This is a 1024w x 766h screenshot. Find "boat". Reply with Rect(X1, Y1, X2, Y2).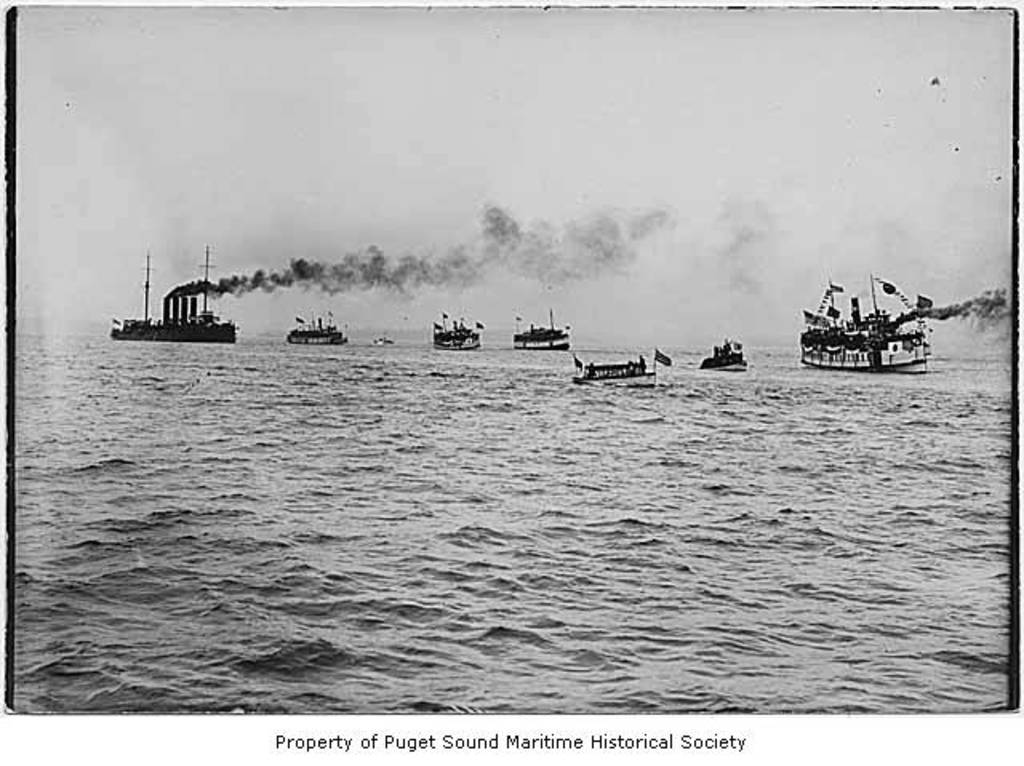
Rect(110, 254, 250, 347).
